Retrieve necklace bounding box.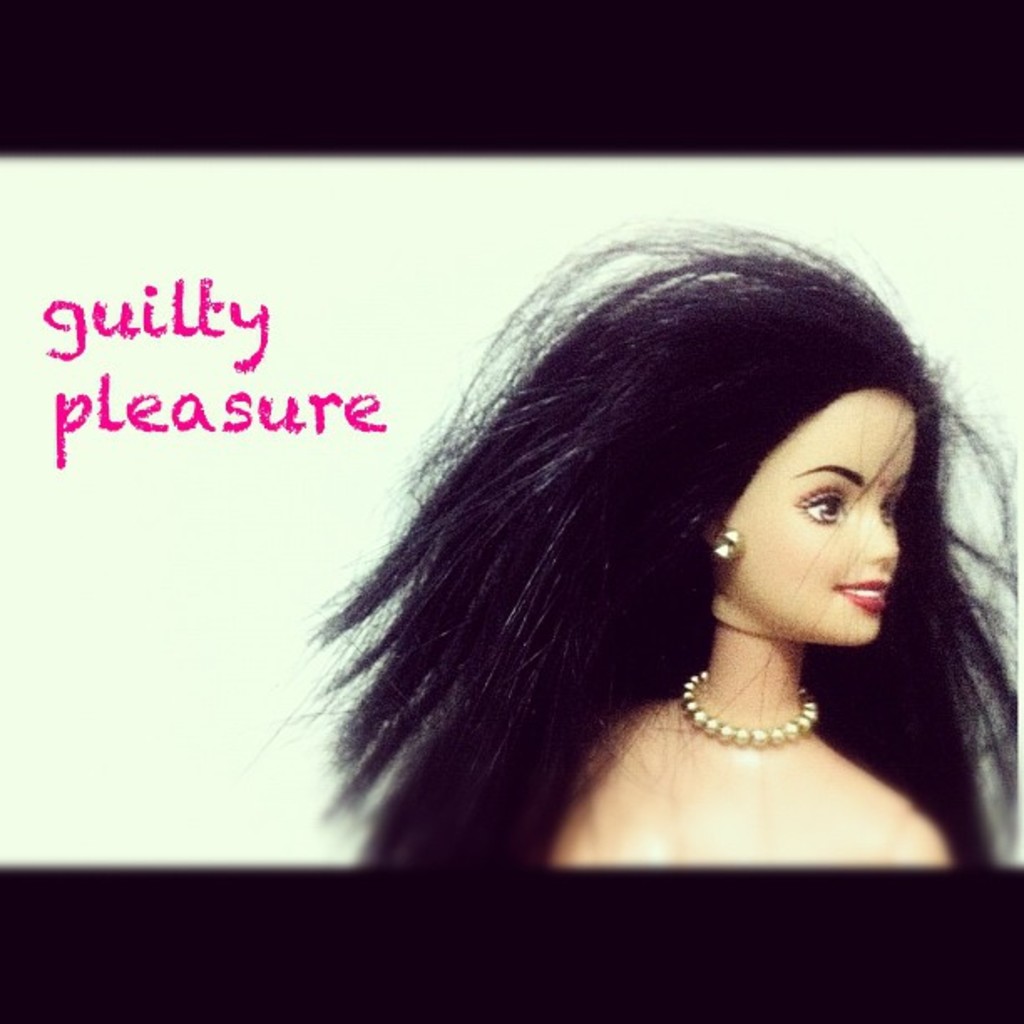
Bounding box: detection(681, 669, 820, 750).
